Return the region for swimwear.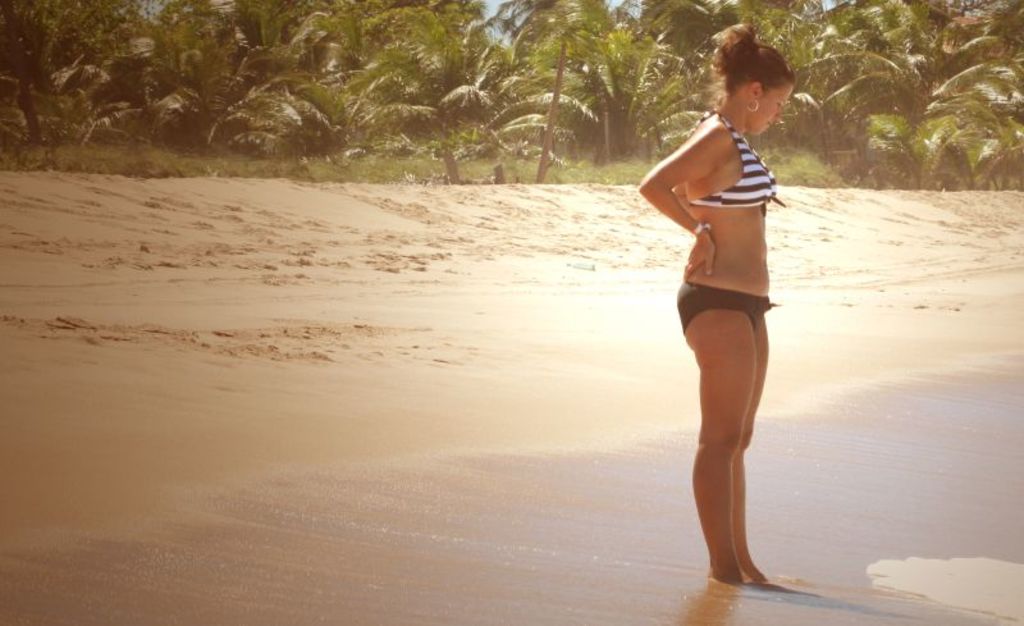
{"x1": 676, "y1": 278, "x2": 781, "y2": 332}.
